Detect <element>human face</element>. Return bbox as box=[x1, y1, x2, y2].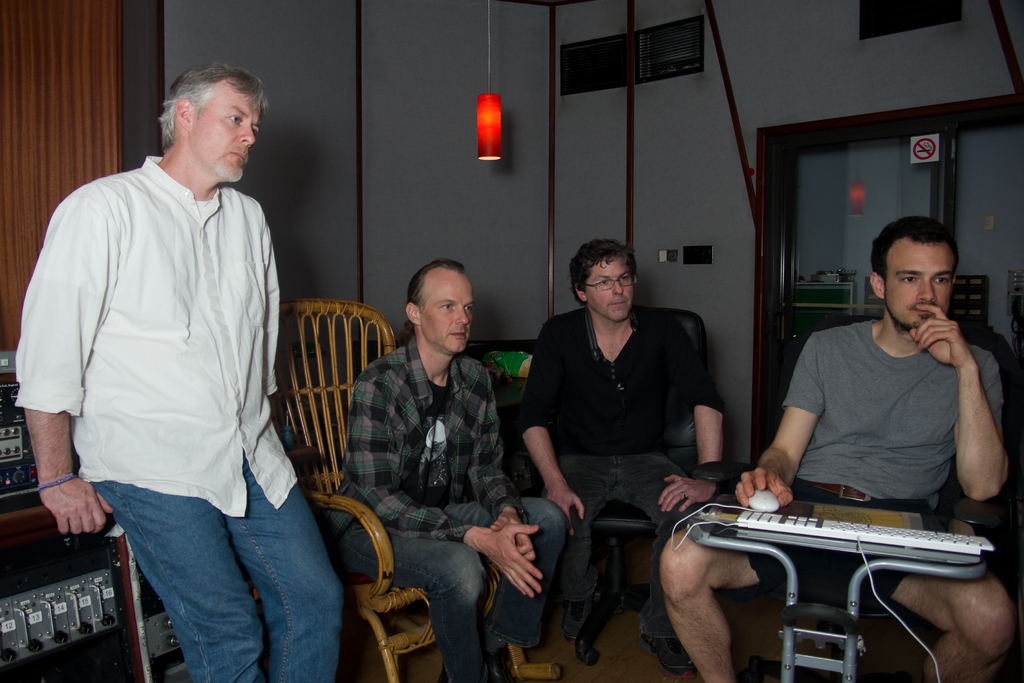
box=[423, 276, 476, 354].
